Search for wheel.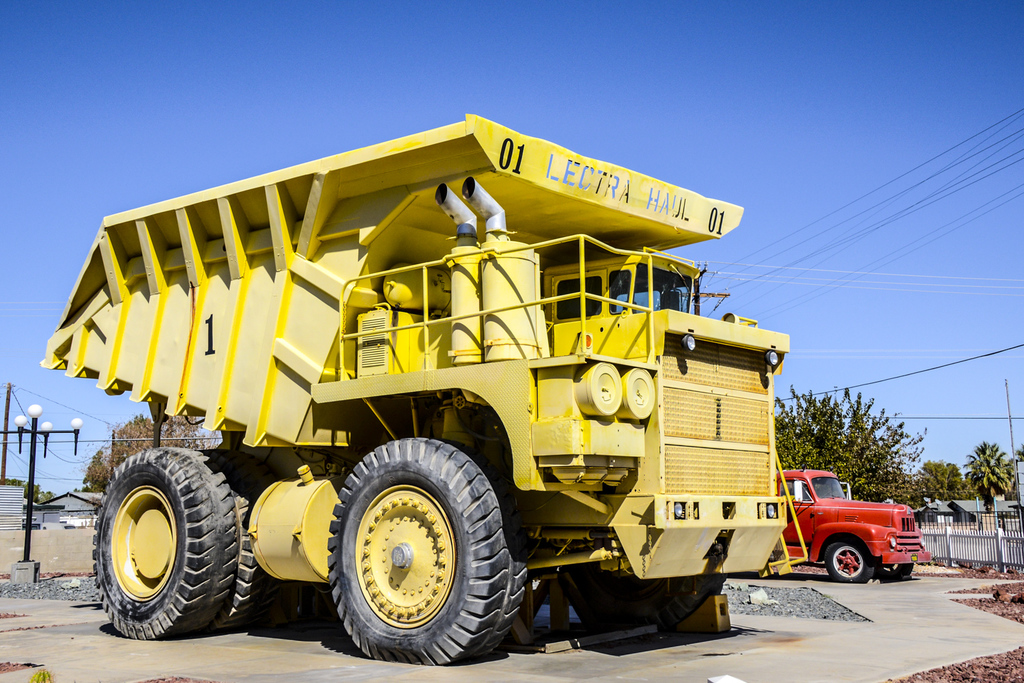
Found at rect(572, 545, 726, 635).
